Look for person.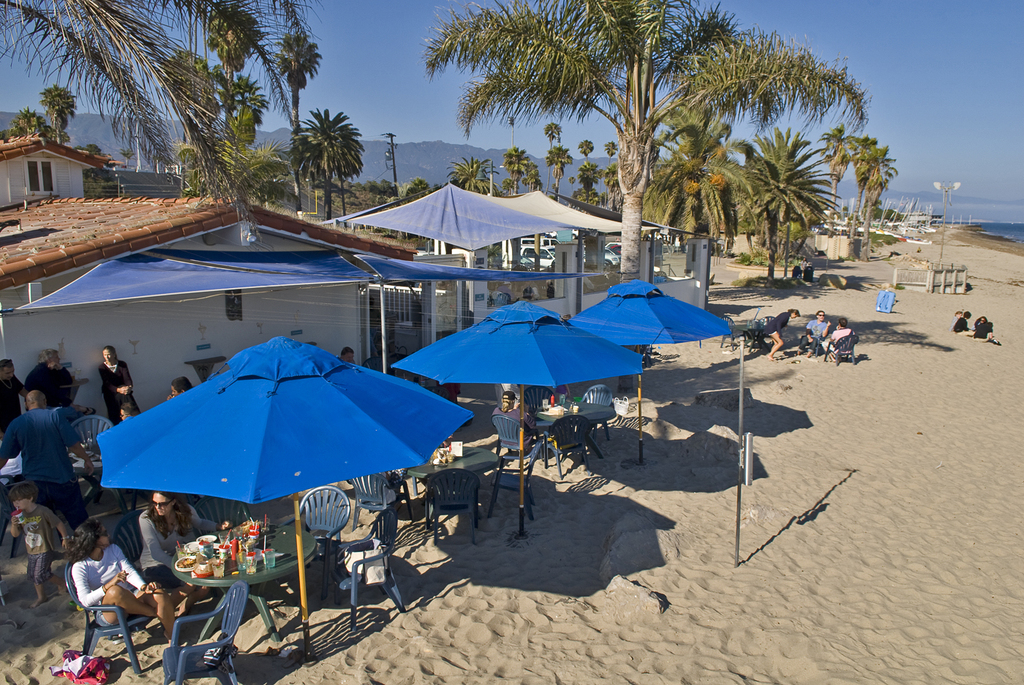
Found: 762 312 795 358.
